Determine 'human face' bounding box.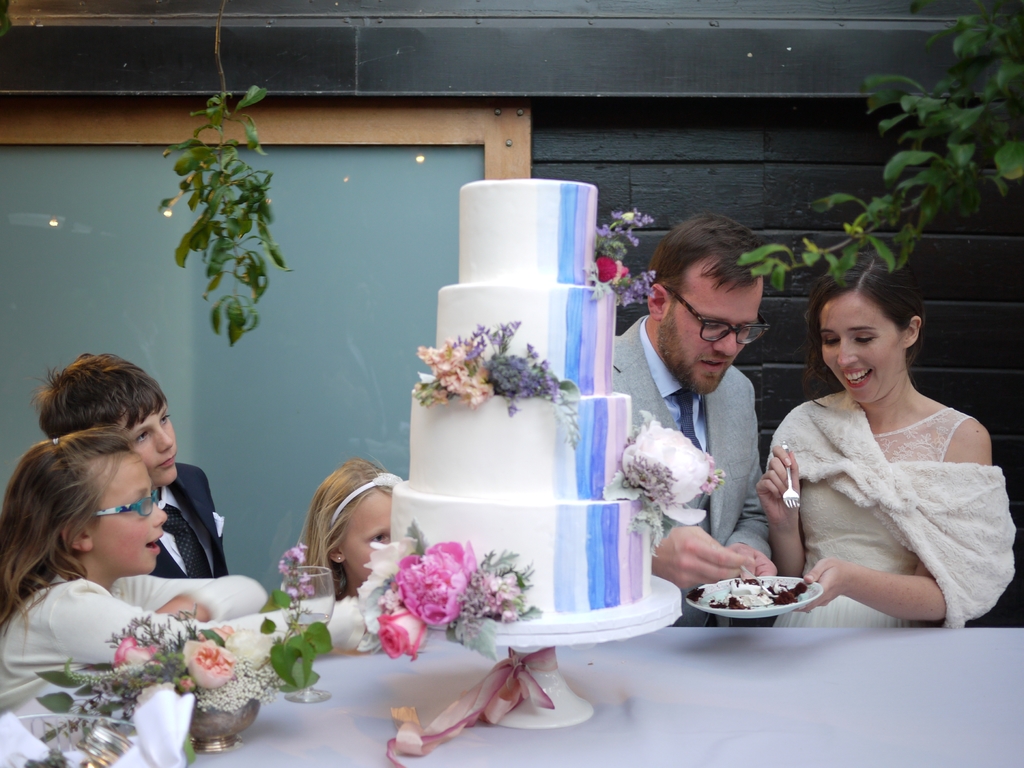
Determined: 96:450:169:572.
